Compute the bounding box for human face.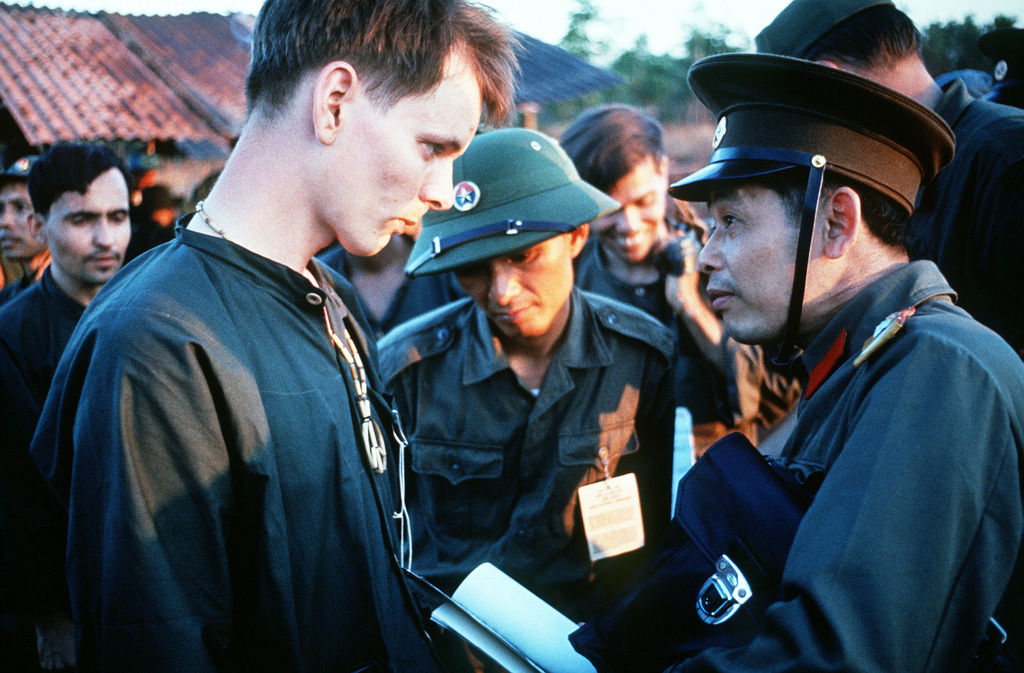
BBox(700, 186, 825, 344).
